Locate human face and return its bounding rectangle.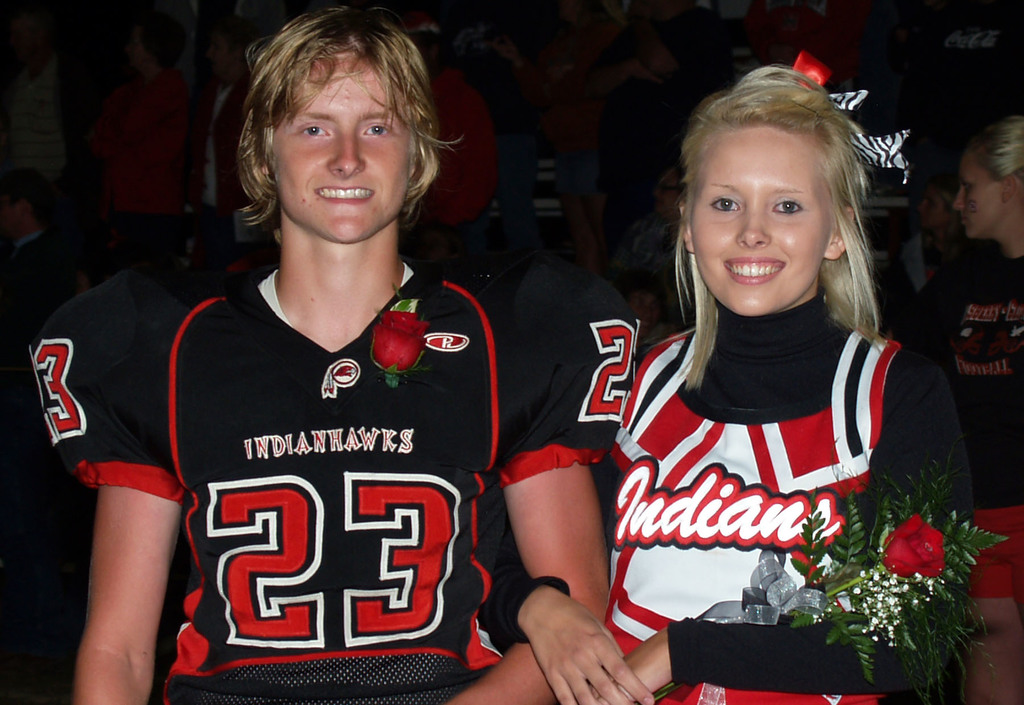
207:30:233:77.
